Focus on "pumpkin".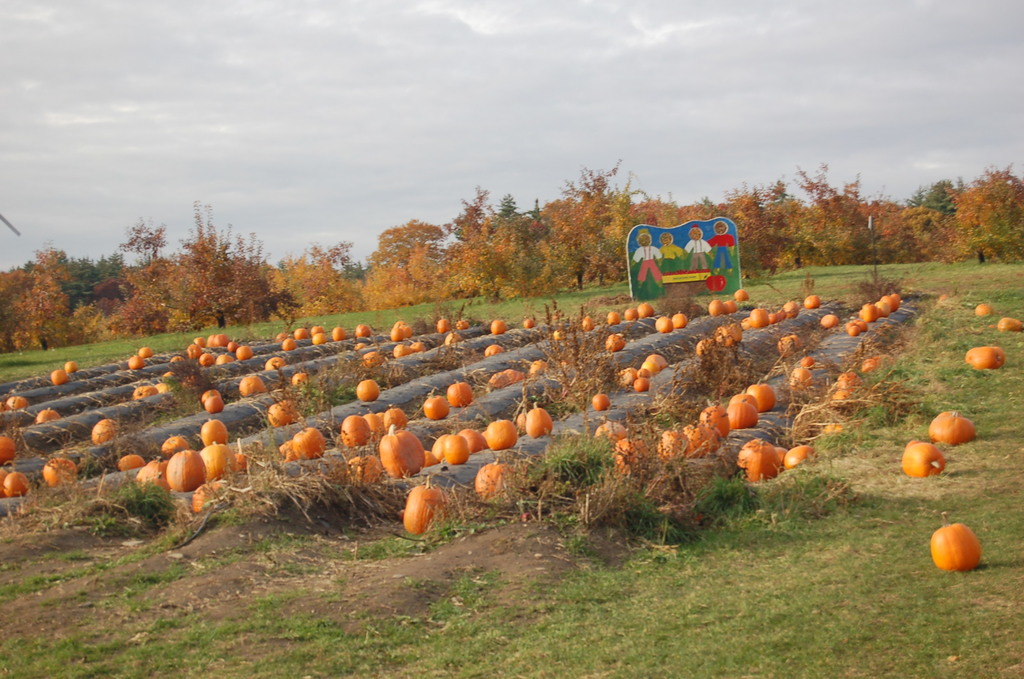
Focused at (474, 454, 517, 502).
